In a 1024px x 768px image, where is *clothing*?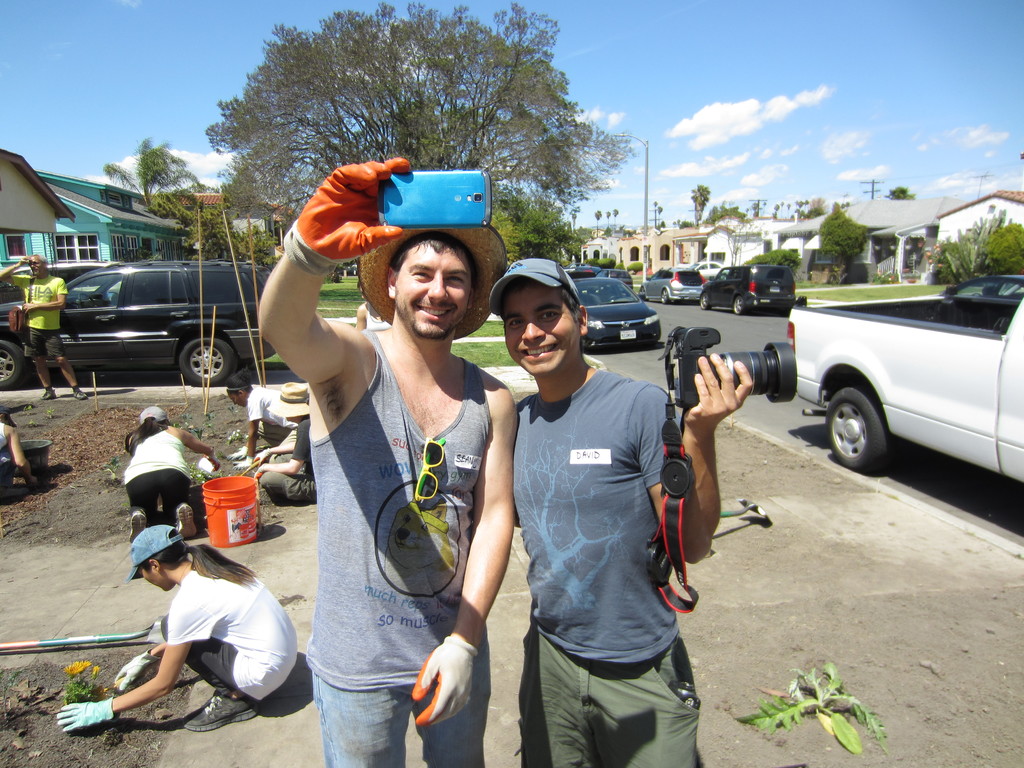
<box>181,638,237,691</box>.
